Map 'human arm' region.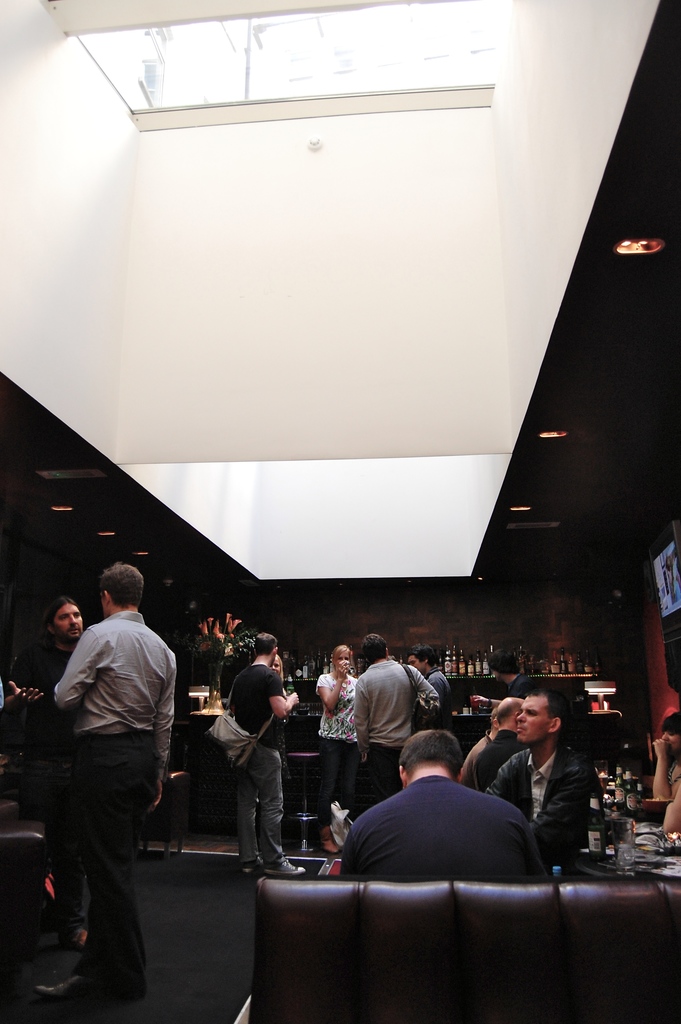
Mapped to box=[533, 754, 602, 866].
